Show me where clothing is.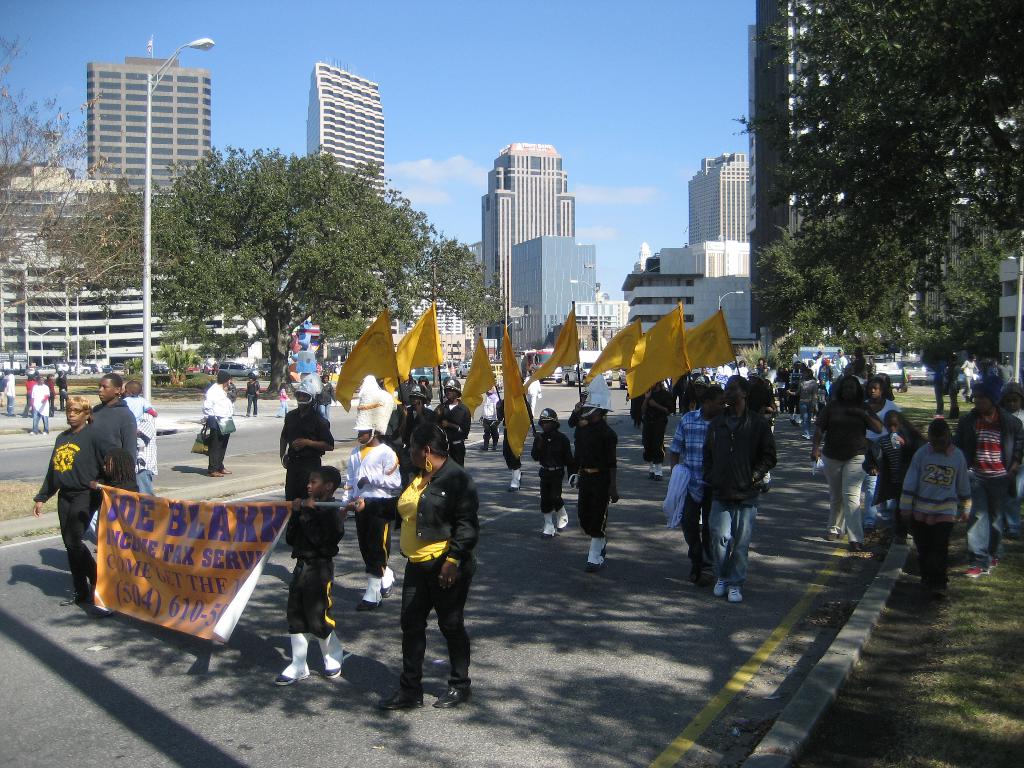
clothing is at (x1=250, y1=377, x2=257, y2=415).
